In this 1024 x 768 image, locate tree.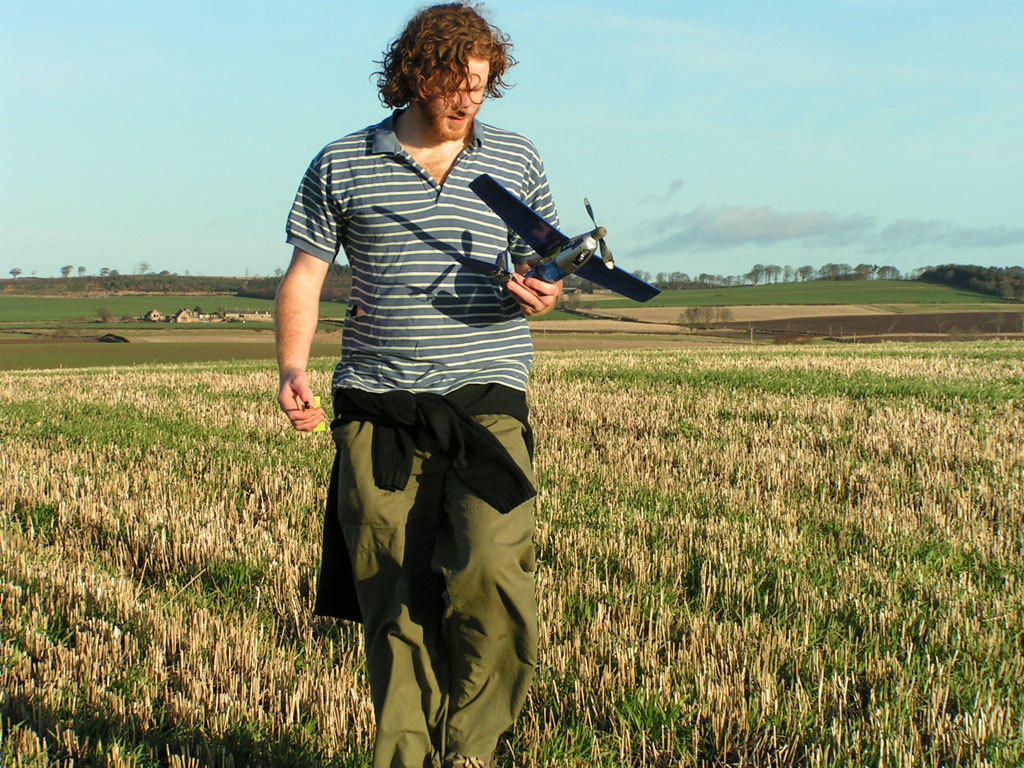
Bounding box: BBox(657, 272, 668, 281).
